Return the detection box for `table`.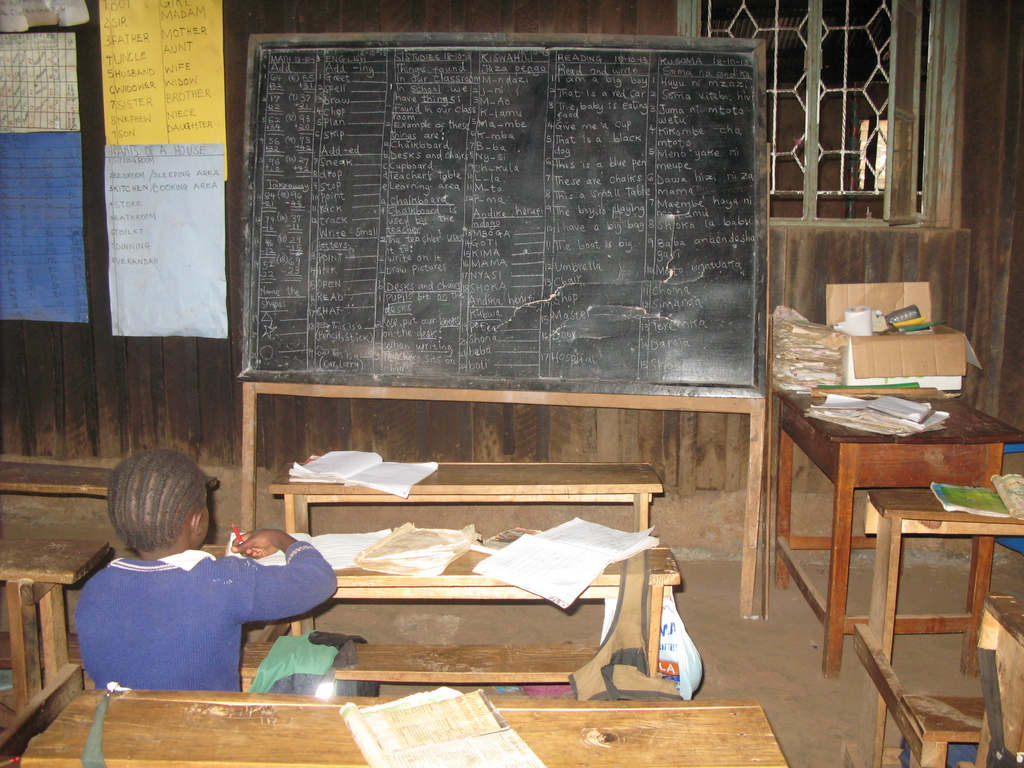
locate(20, 691, 788, 767).
